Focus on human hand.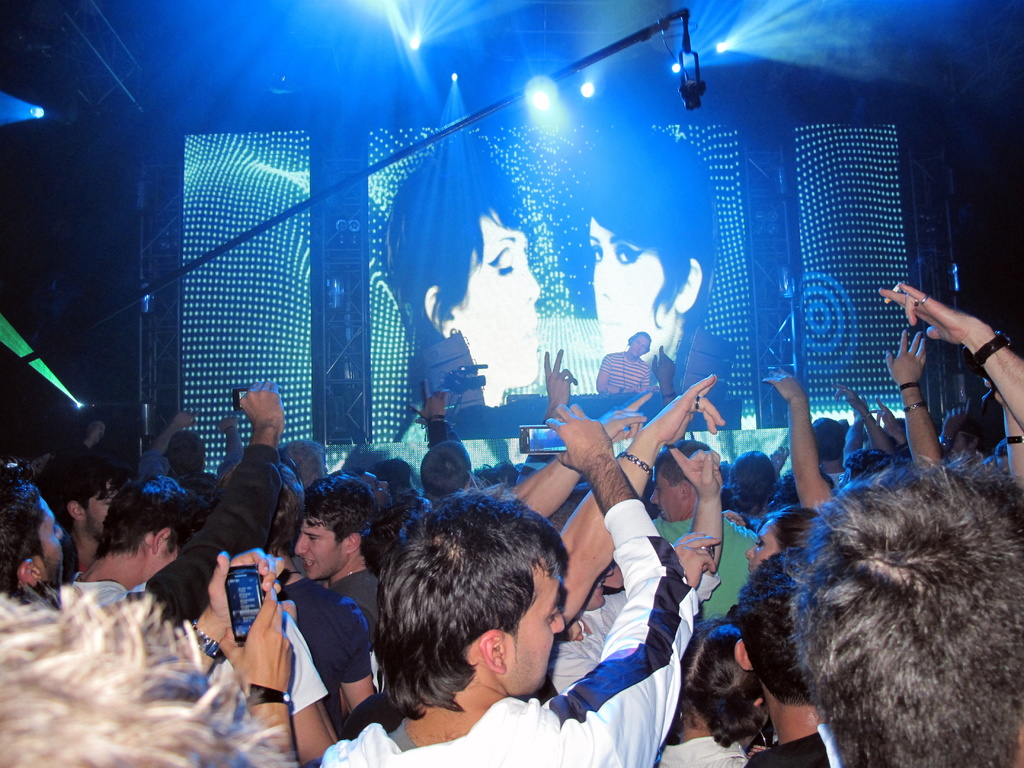
Focused at (239,376,287,430).
